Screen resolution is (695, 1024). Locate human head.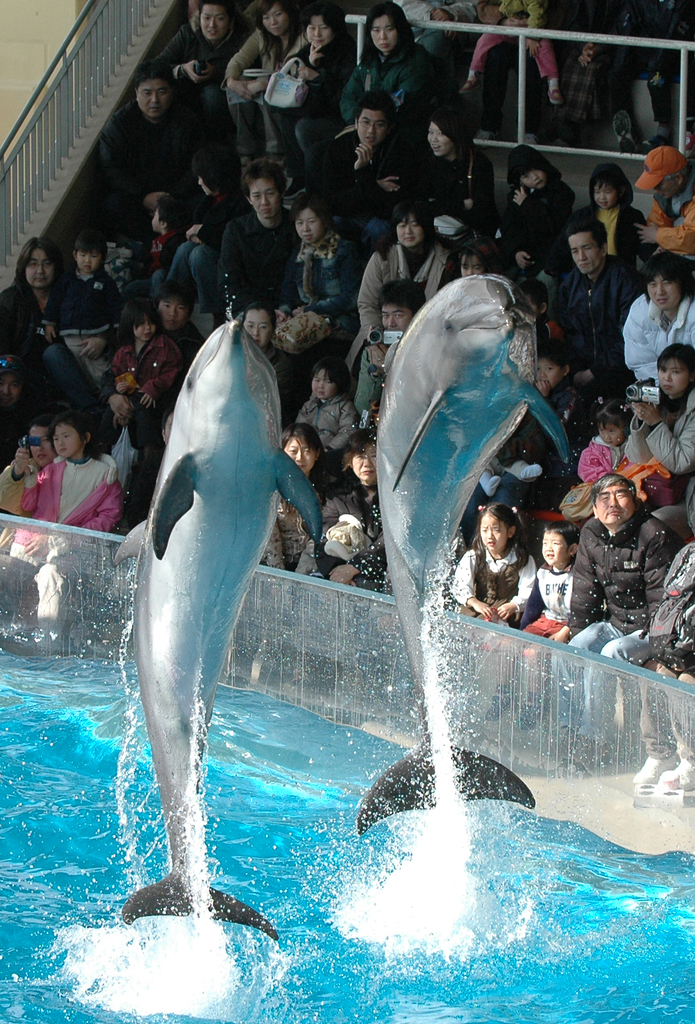
bbox(17, 233, 59, 291).
